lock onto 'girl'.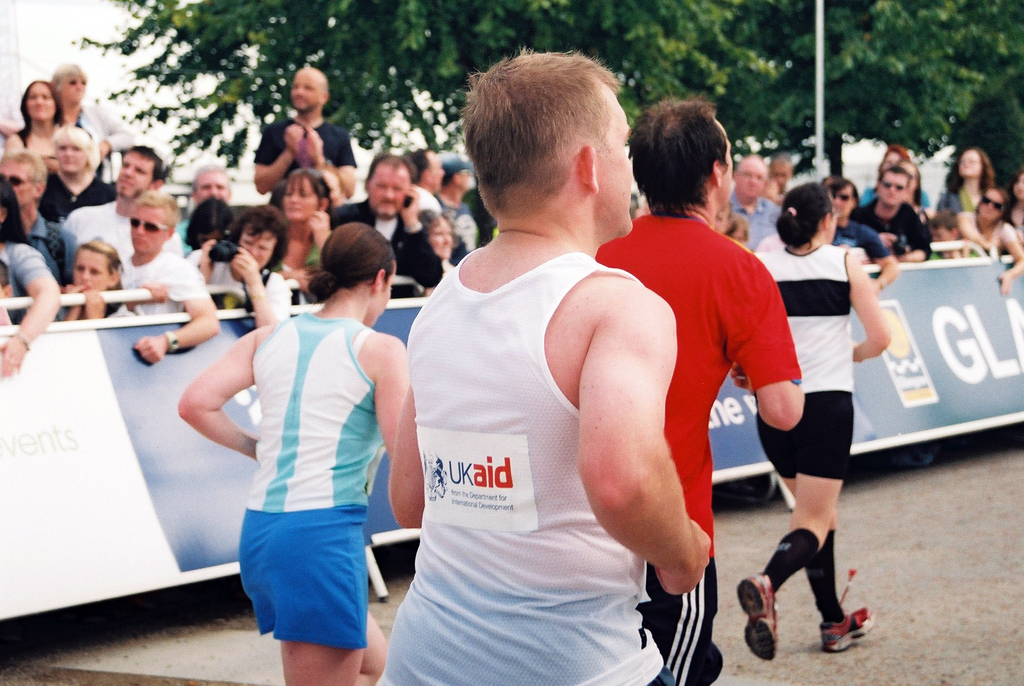
Locked: pyautogui.locateOnScreen(740, 183, 876, 645).
